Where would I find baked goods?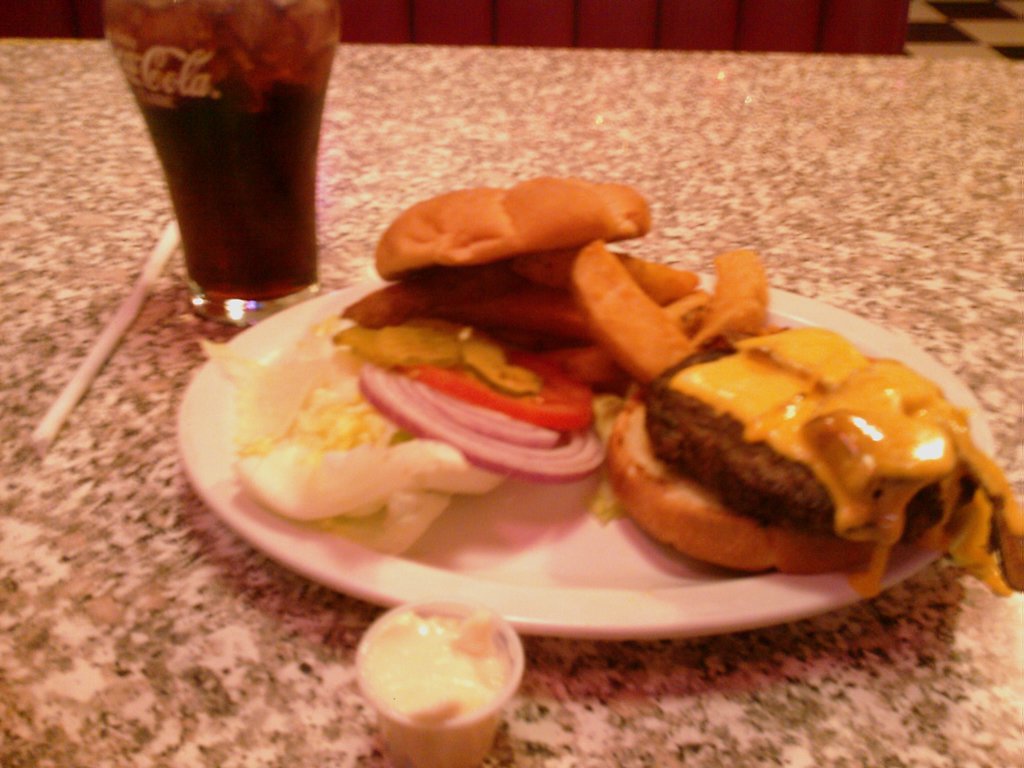
At rect(330, 172, 711, 394).
